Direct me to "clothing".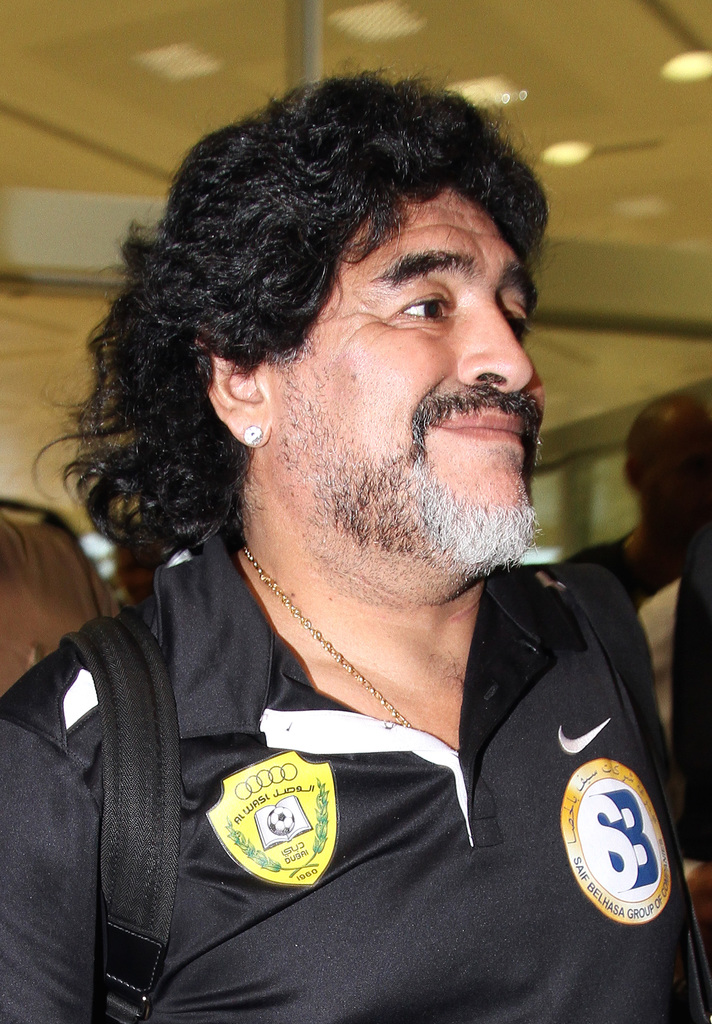
Direction: bbox=[0, 540, 711, 1023].
